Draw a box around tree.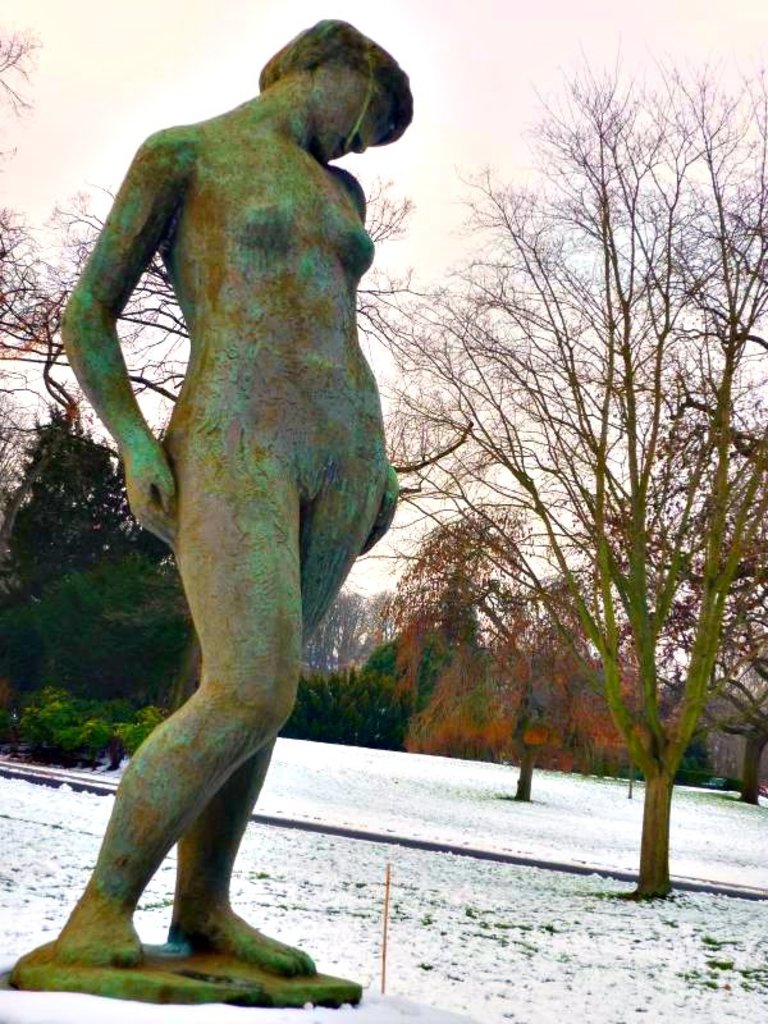
pyautogui.locateOnScreen(0, 24, 35, 168).
